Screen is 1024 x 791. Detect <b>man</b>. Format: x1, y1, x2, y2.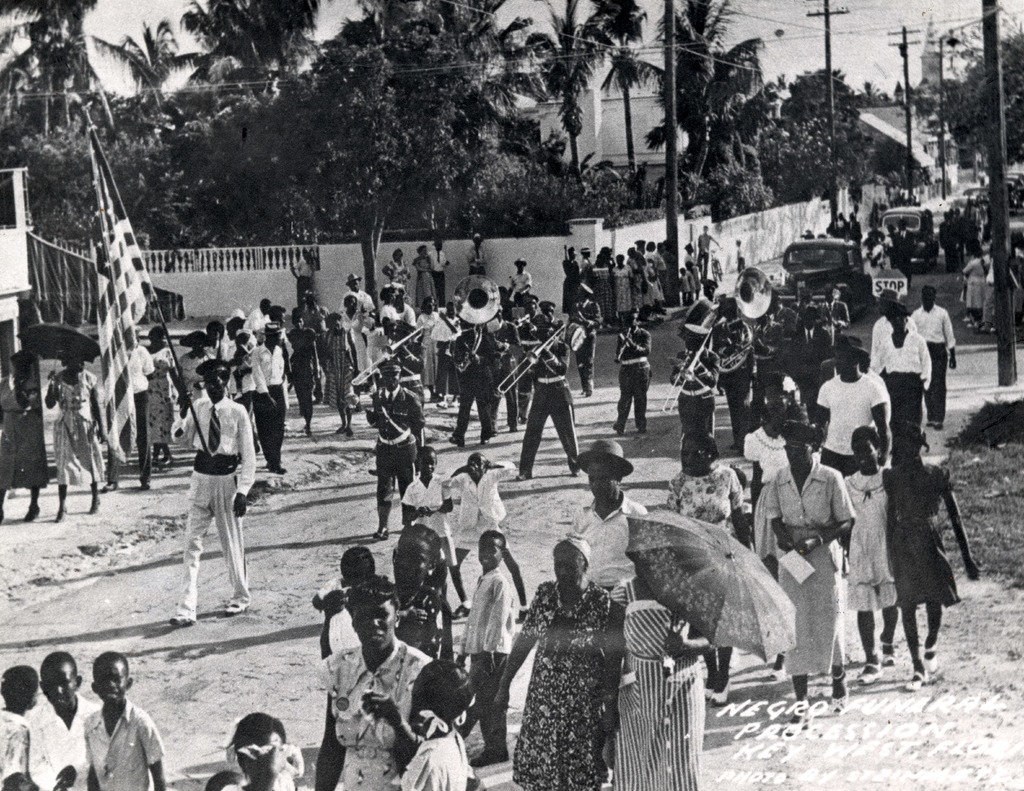
508, 257, 532, 294.
